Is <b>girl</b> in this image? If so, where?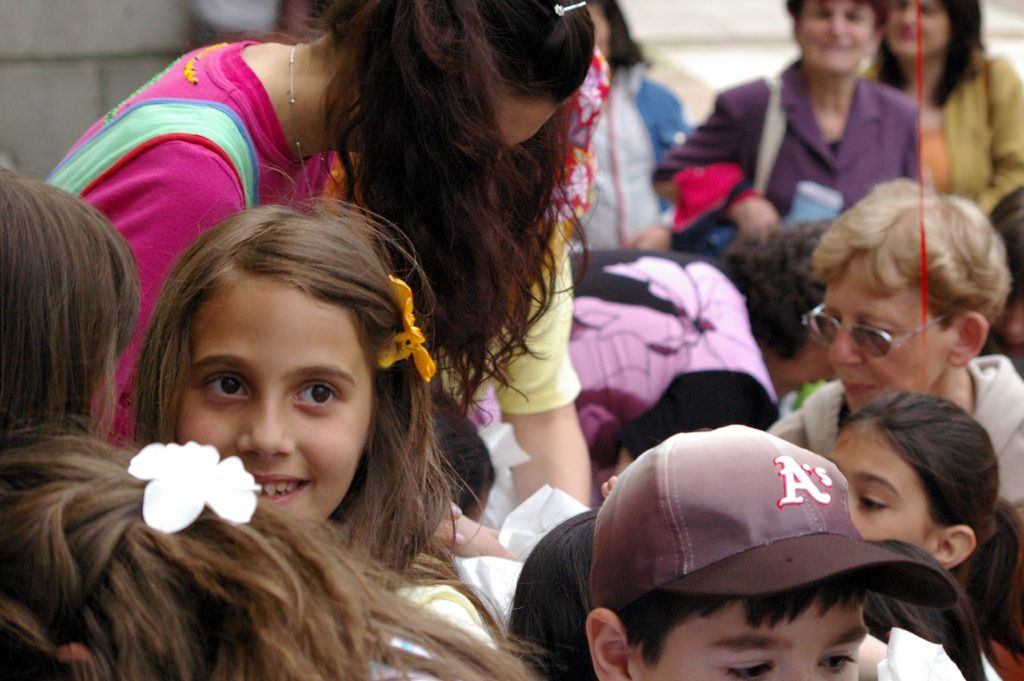
Yes, at detection(79, 207, 489, 634).
